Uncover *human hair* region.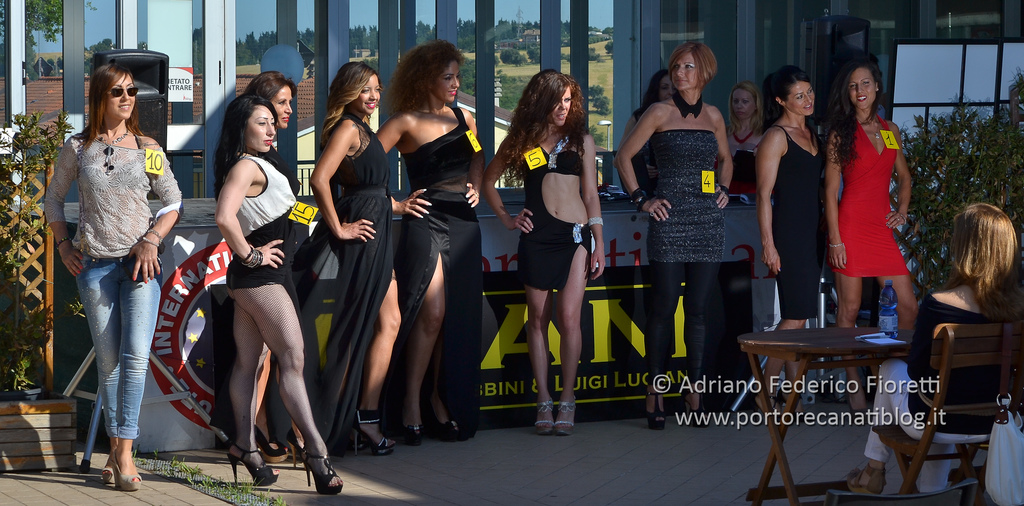
Uncovered: x1=499, y1=71, x2=588, y2=180.
